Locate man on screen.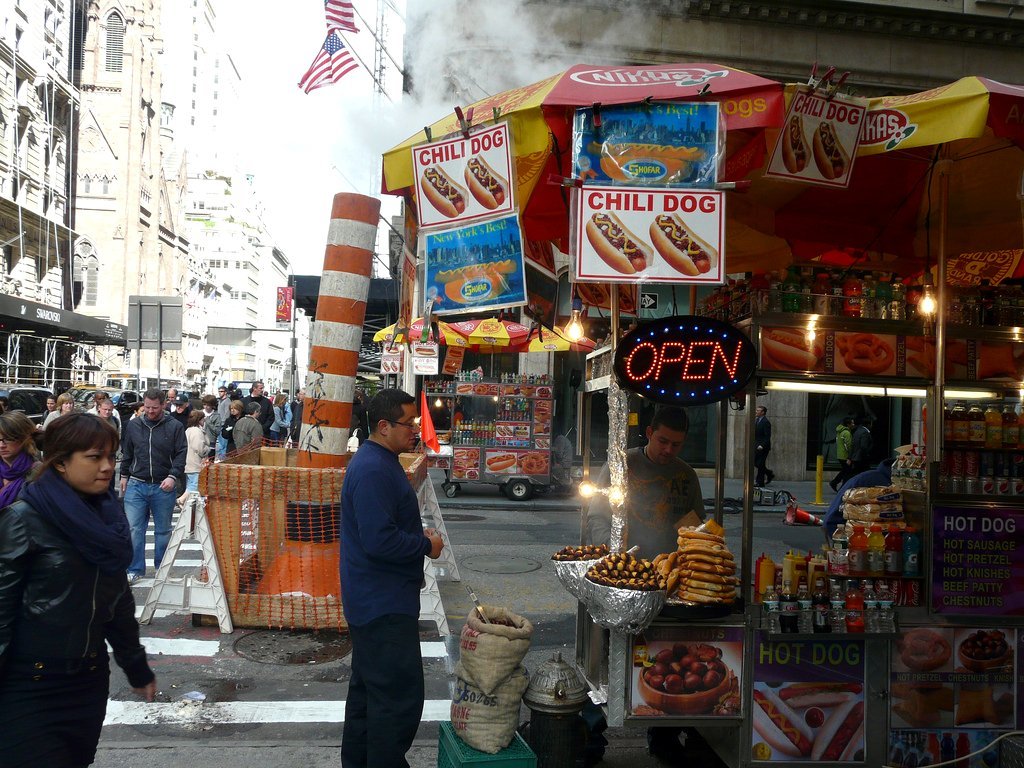
On screen at (x1=170, y1=395, x2=195, y2=424).
